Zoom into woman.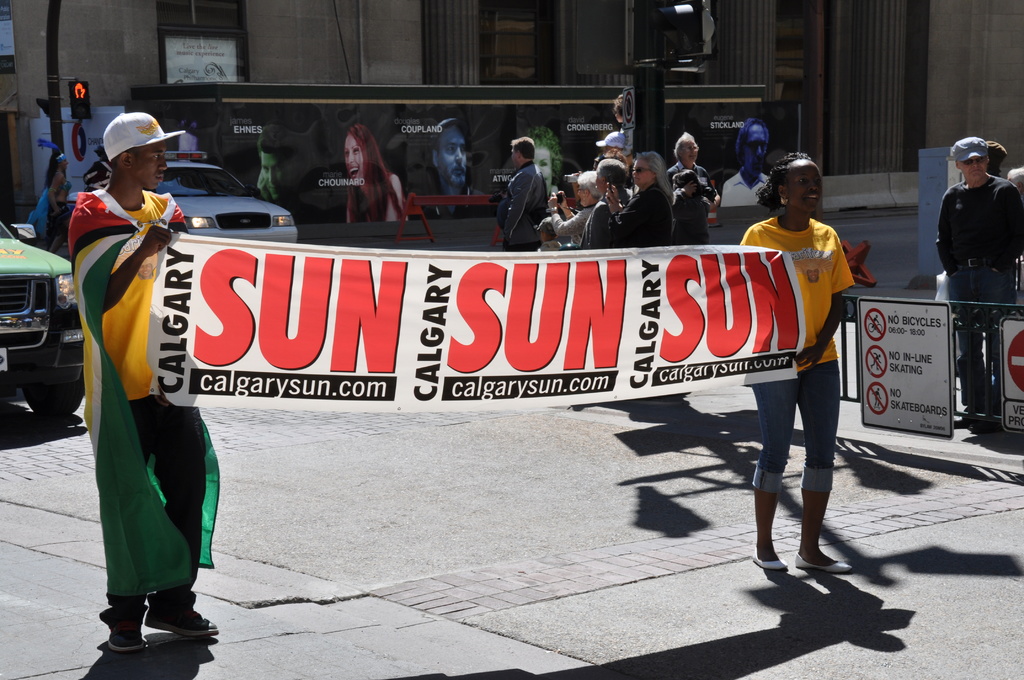
Zoom target: (547, 166, 605, 245).
